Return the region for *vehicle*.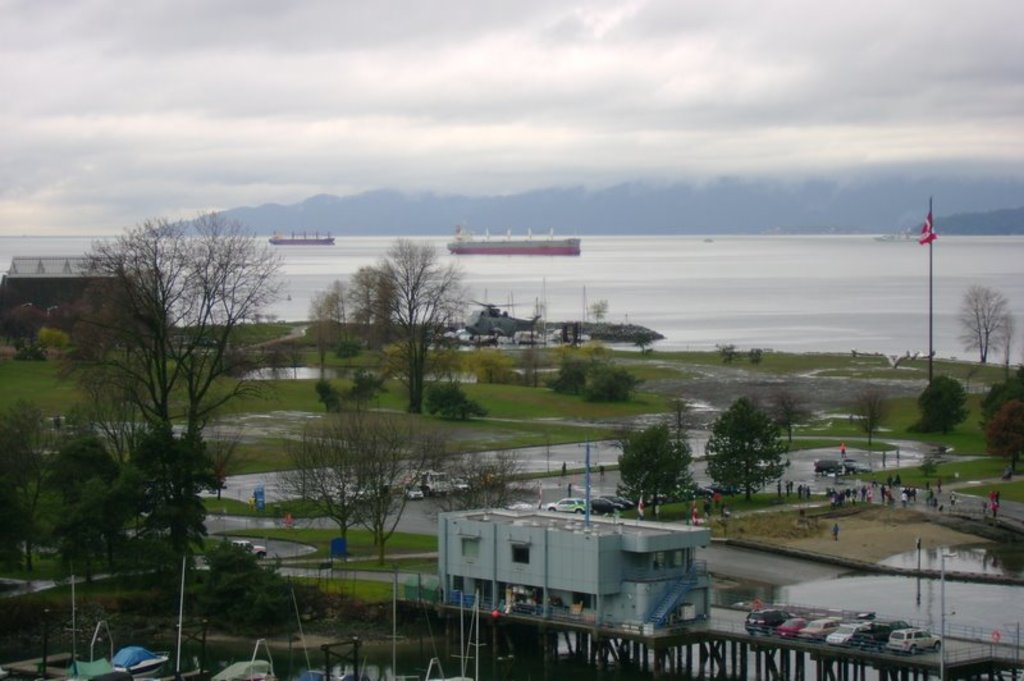
Rect(544, 495, 589, 513).
